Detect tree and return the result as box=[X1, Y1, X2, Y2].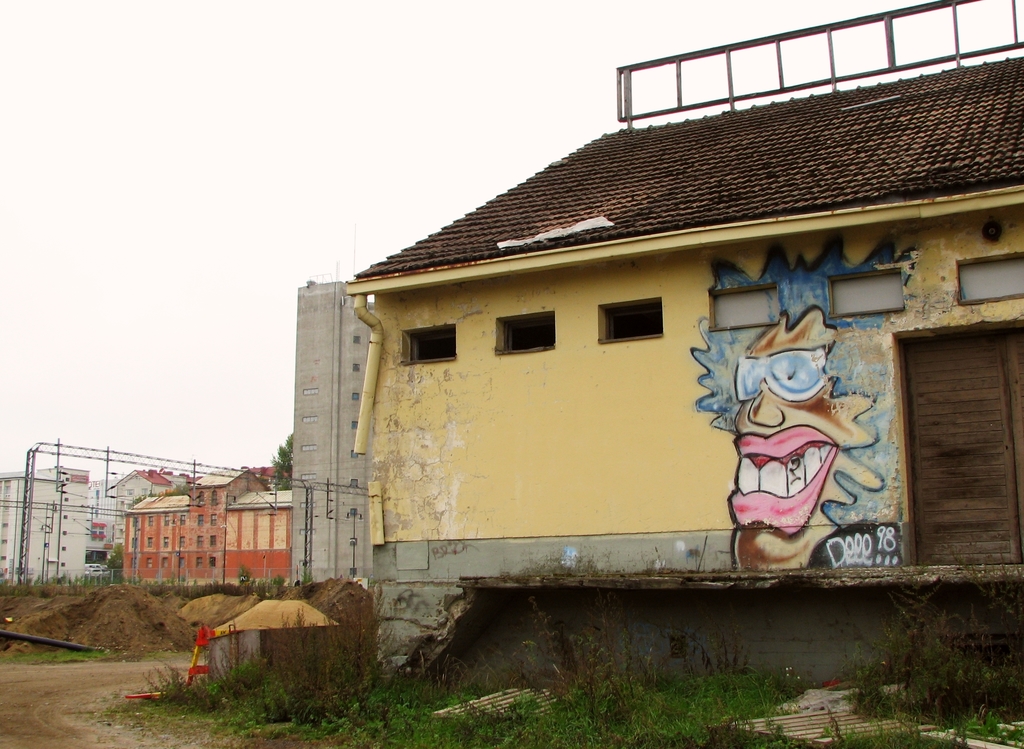
box=[107, 486, 193, 568].
